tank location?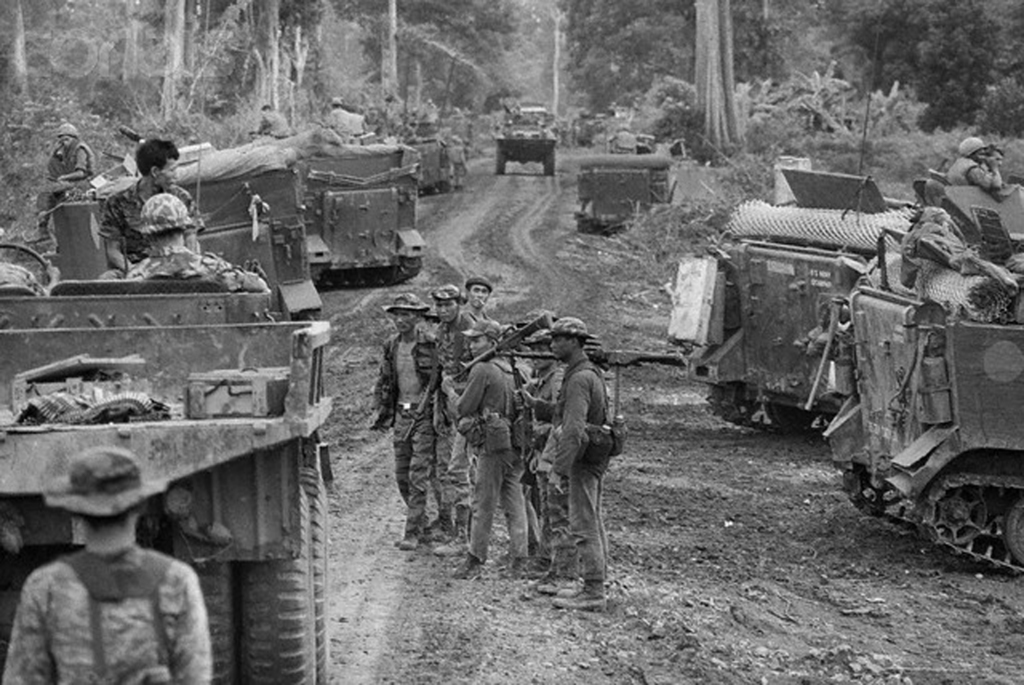
(92,122,324,321)
